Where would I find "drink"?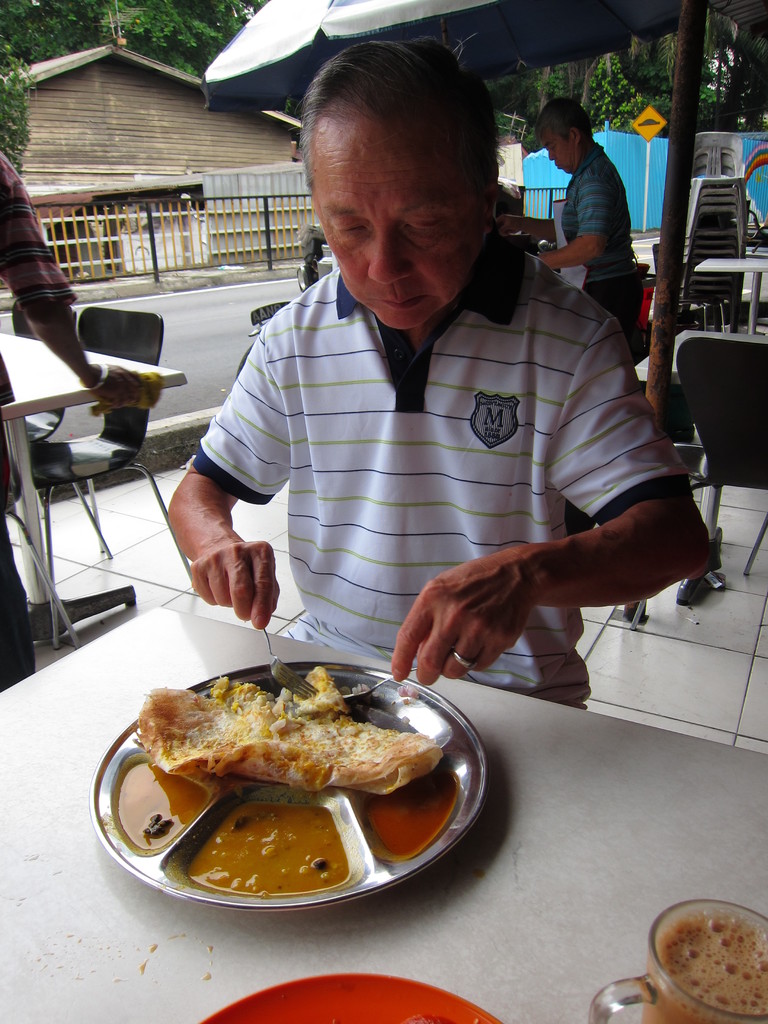
At [left=628, top=893, right=767, bottom=1023].
